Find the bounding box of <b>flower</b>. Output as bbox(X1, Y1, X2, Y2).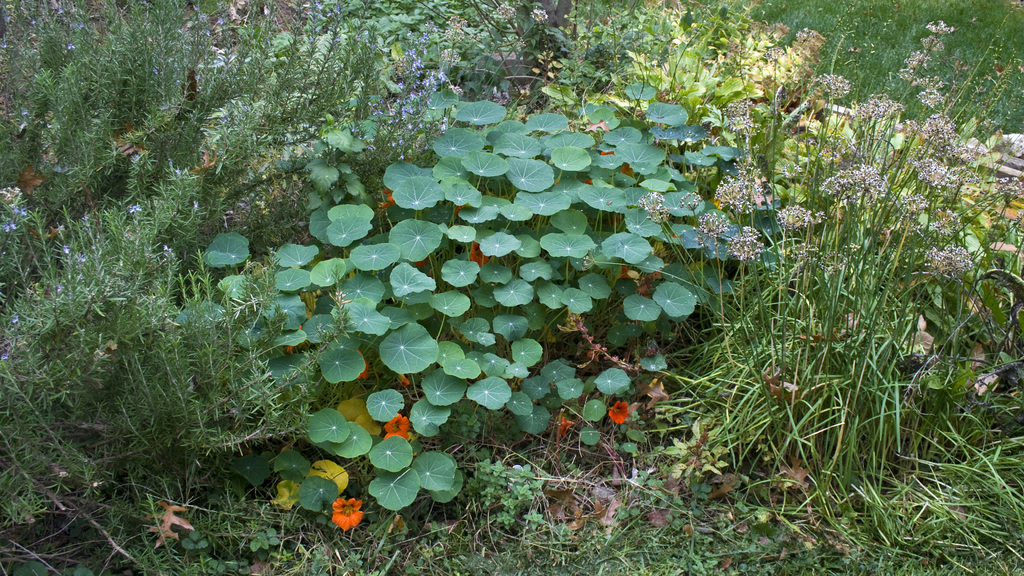
bbox(334, 496, 362, 531).
